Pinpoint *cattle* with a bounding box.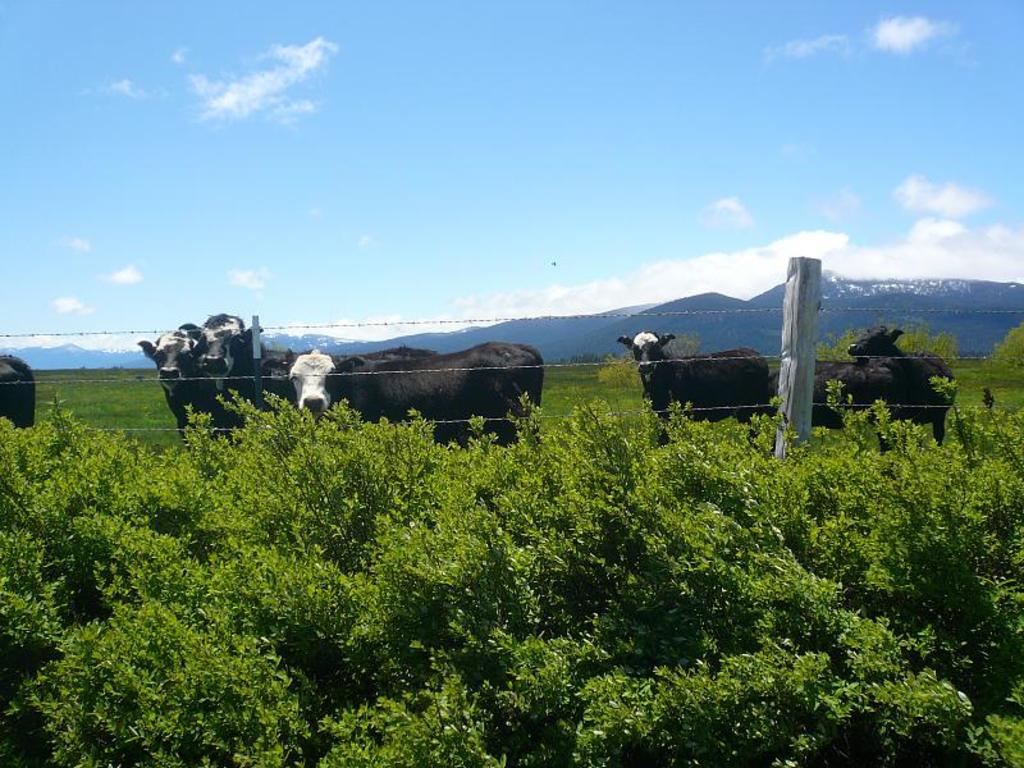
285,340,547,447.
